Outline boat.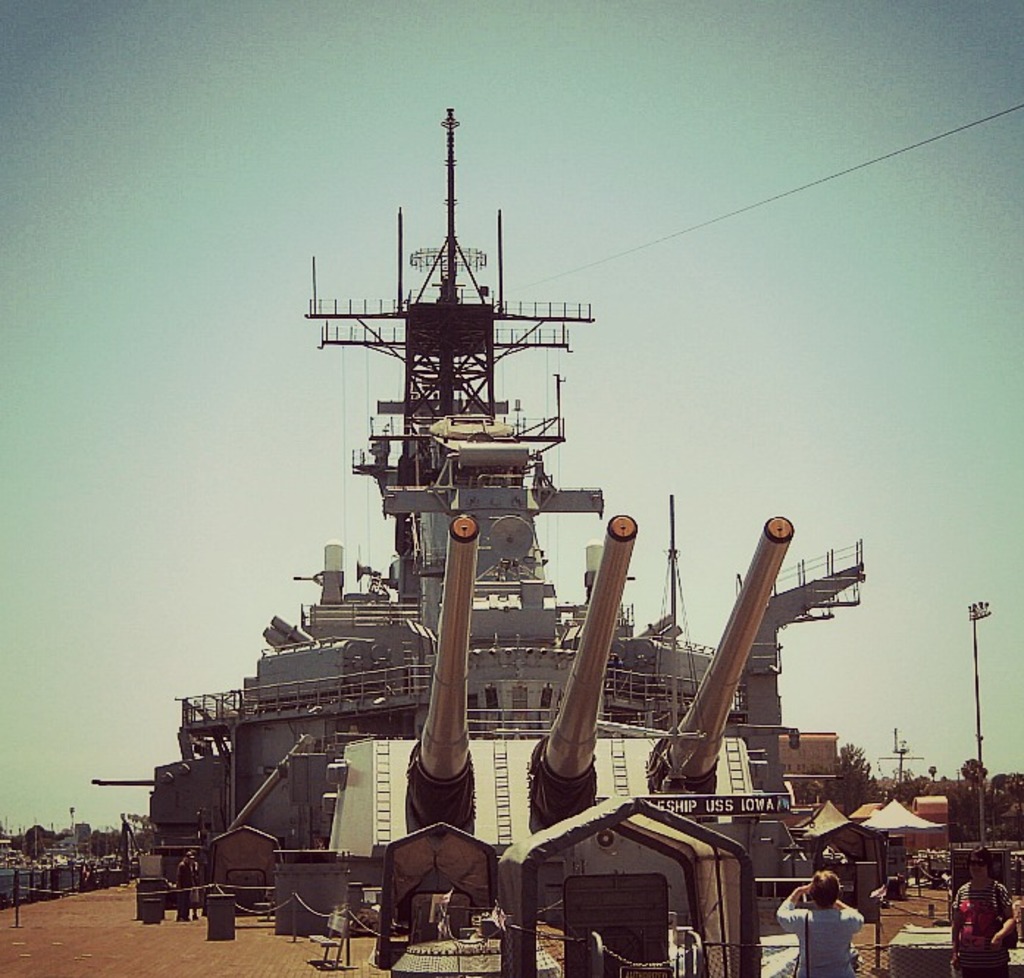
Outline: rect(0, 822, 38, 909).
